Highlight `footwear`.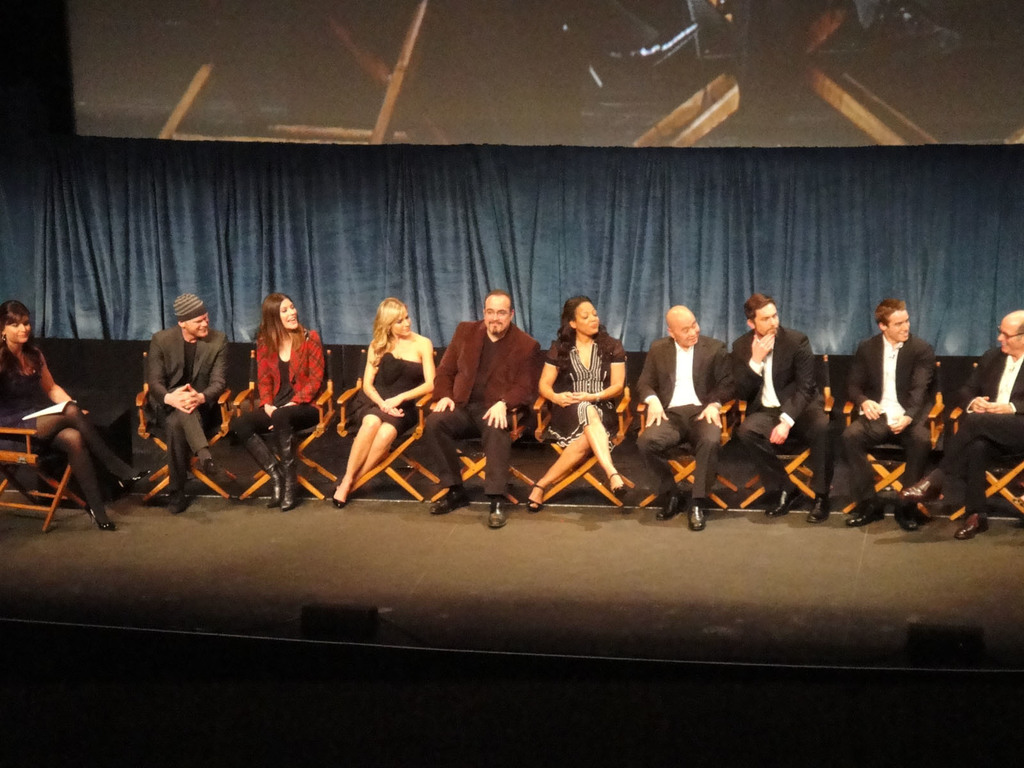
Highlighted region: 83/508/113/532.
